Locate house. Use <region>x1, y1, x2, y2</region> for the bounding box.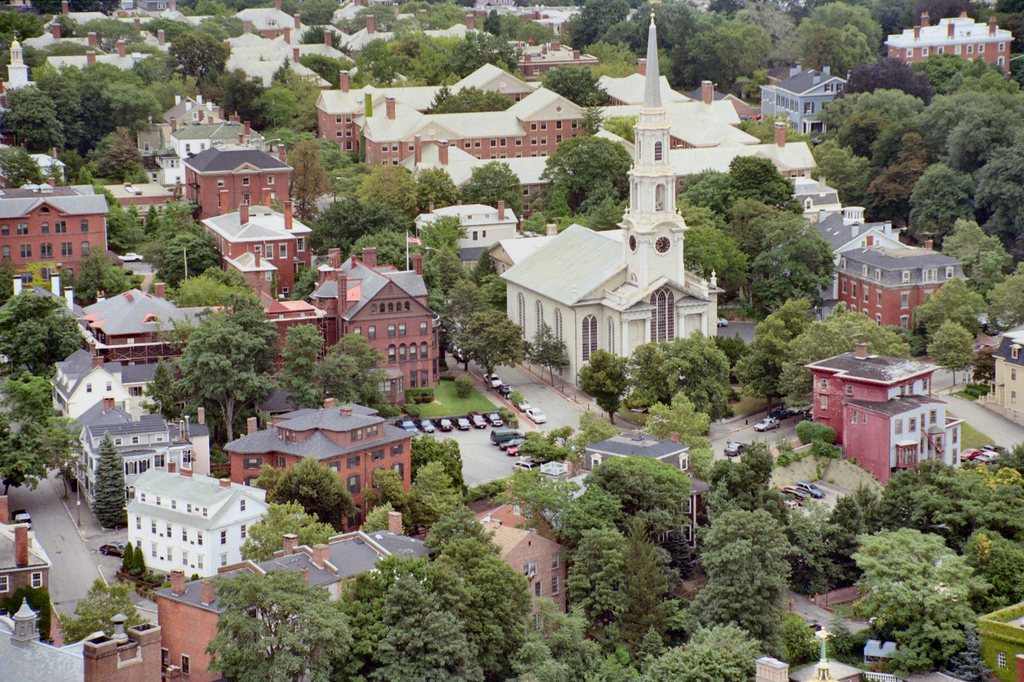
<region>0, 184, 109, 293</region>.
